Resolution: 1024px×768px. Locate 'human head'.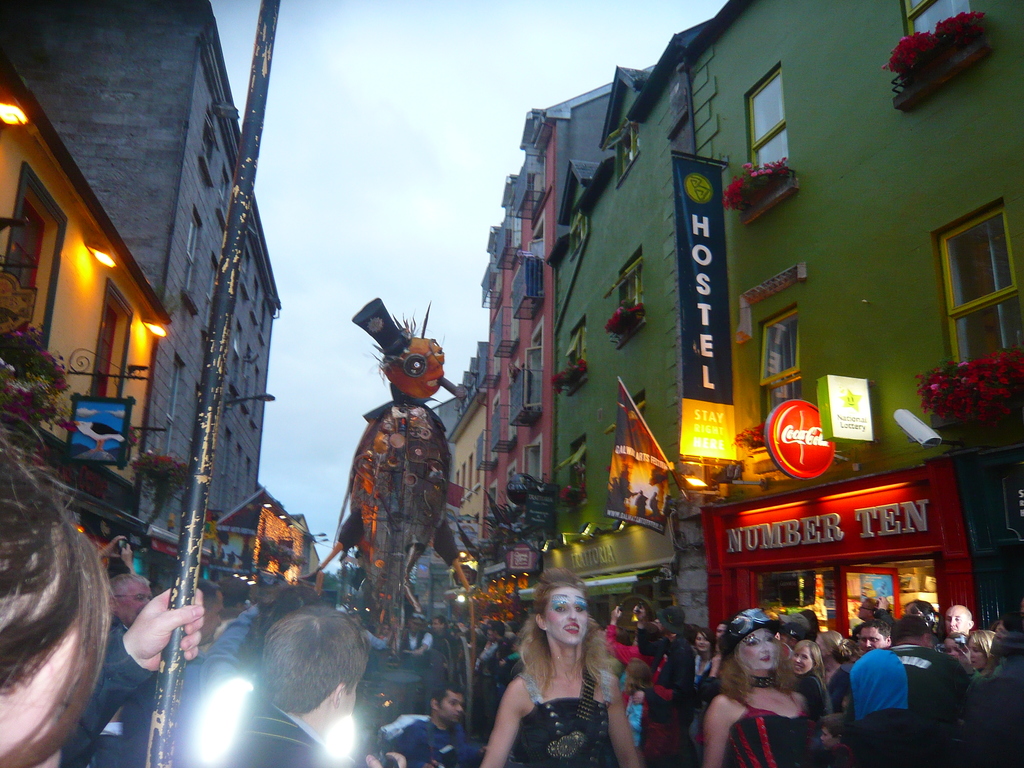
box(816, 628, 851, 653).
